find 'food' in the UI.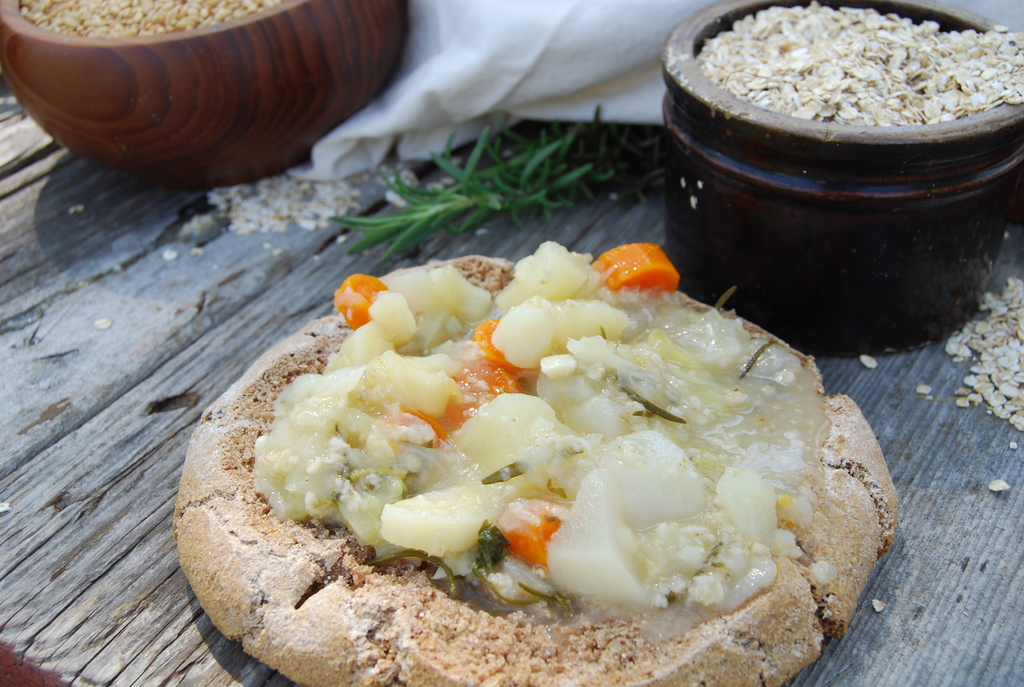
UI element at left=232, top=229, right=881, bottom=652.
